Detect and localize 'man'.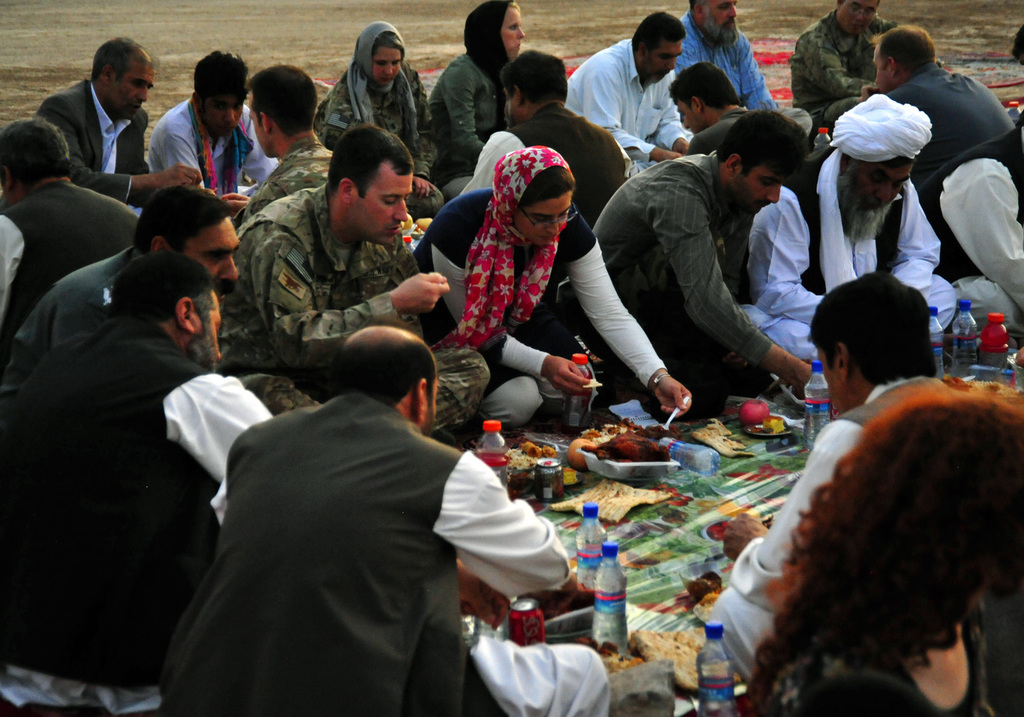
Localized at (598,100,811,427).
